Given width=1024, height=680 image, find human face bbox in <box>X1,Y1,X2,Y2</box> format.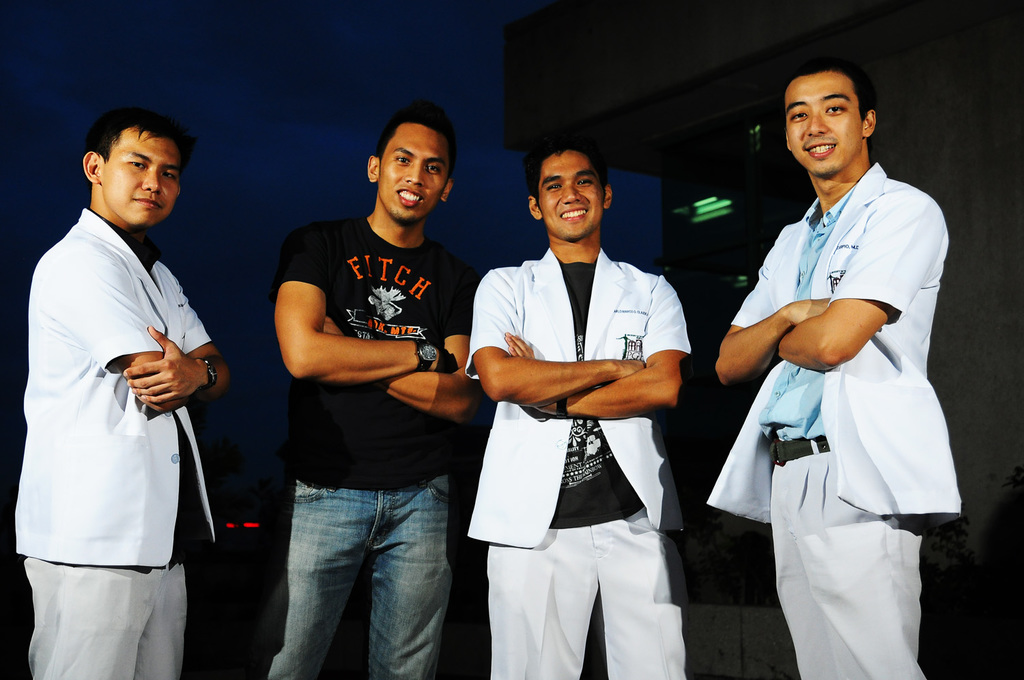
<box>786,73,861,171</box>.
